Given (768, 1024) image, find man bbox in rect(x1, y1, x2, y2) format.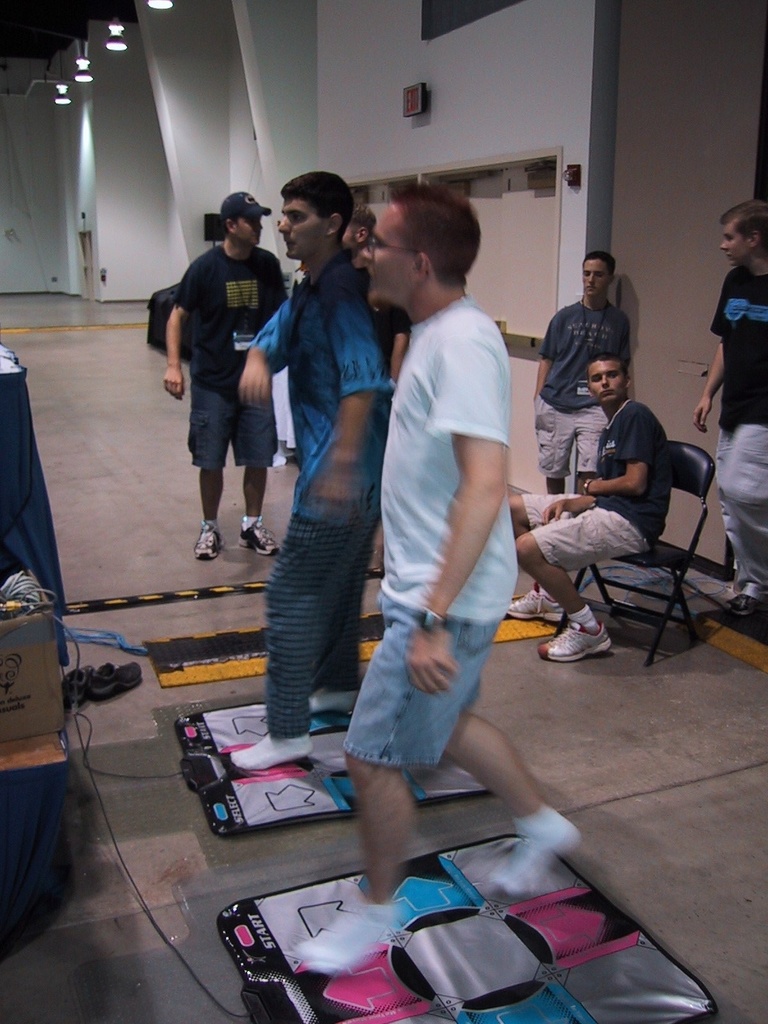
rect(232, 169, 398, 778).
